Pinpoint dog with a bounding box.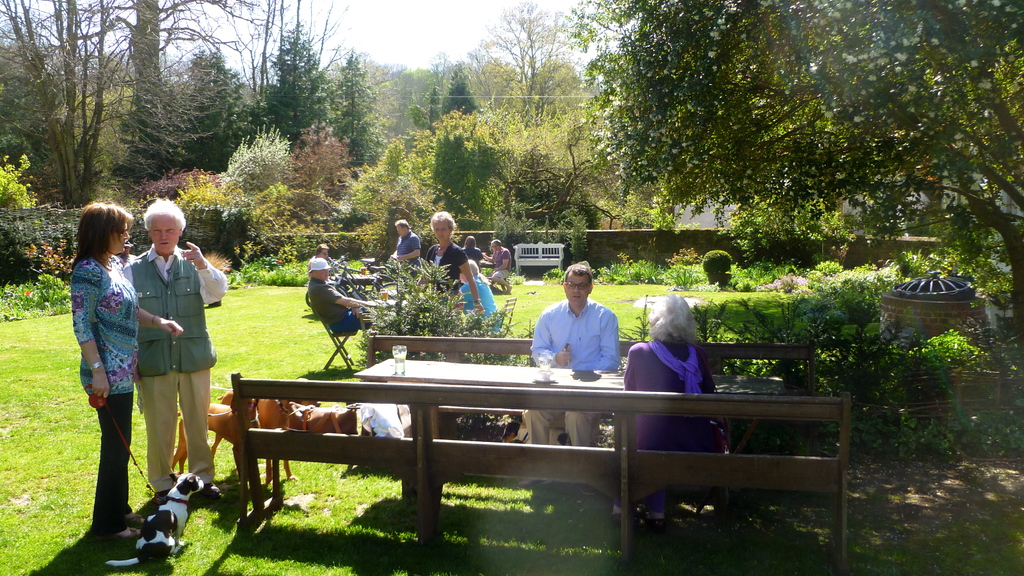
left=207, top=391, right=291, bottom=487.
